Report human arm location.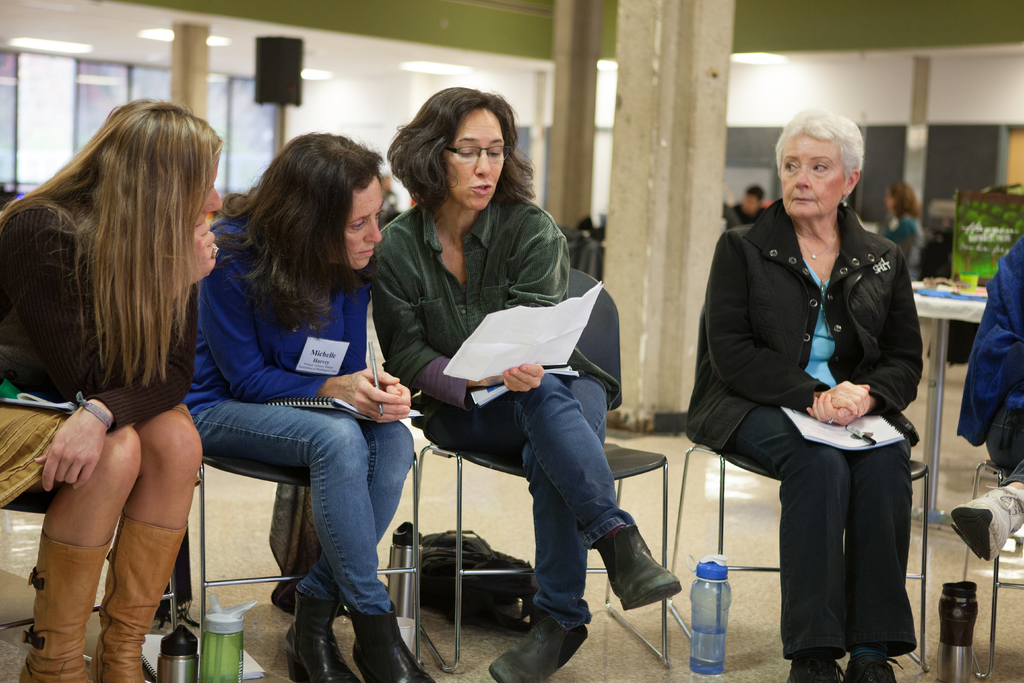
Report: 33 283 198 492.
